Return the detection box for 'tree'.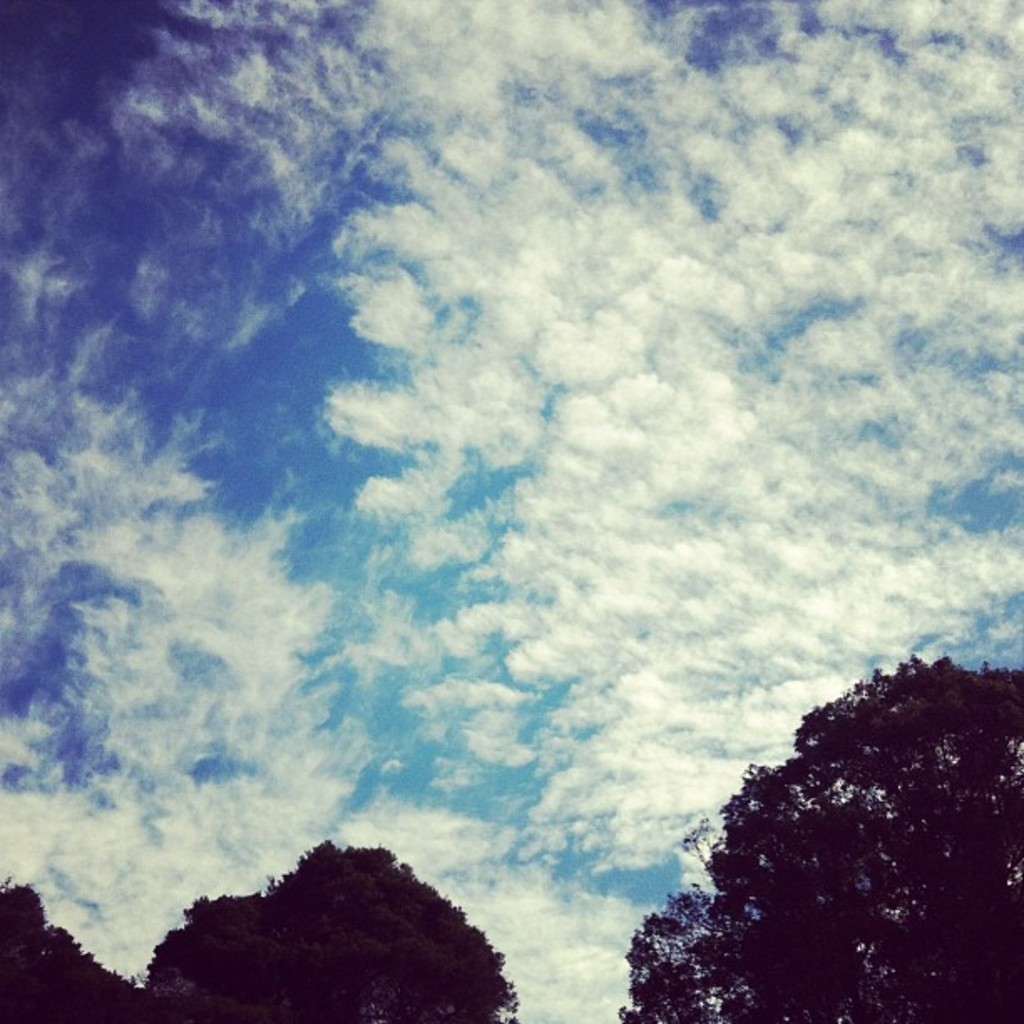
<bbox>0, 885, 139, 1022</bbox>.
